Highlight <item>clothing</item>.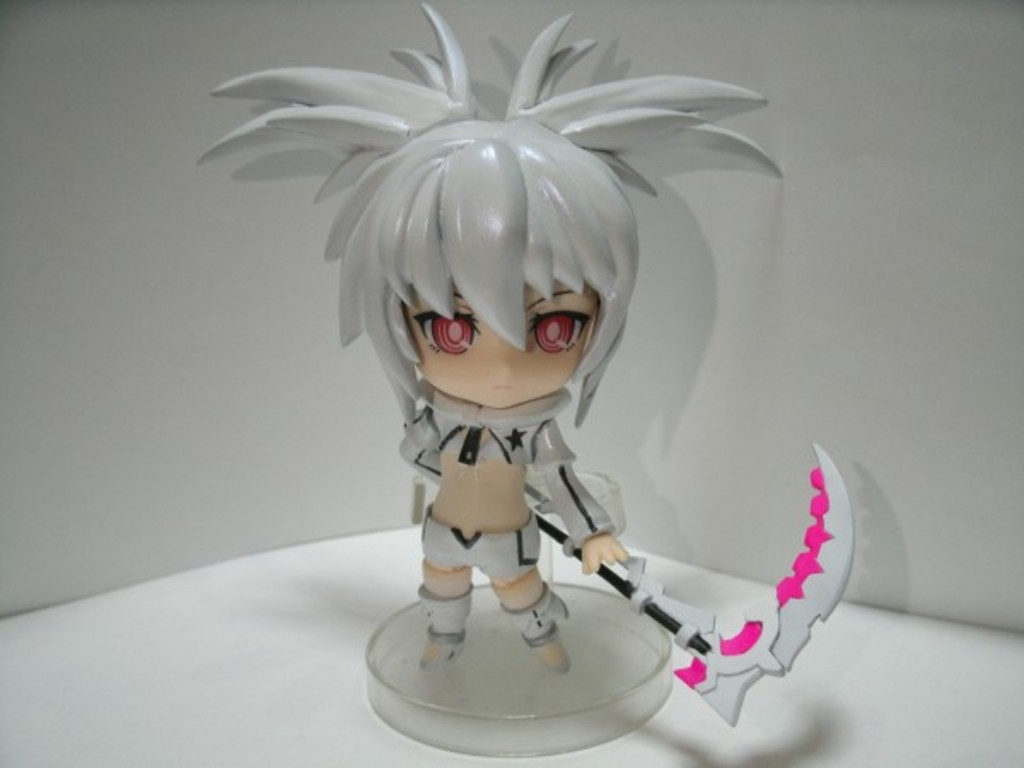
Highlighted region: [422,500,541,582].
